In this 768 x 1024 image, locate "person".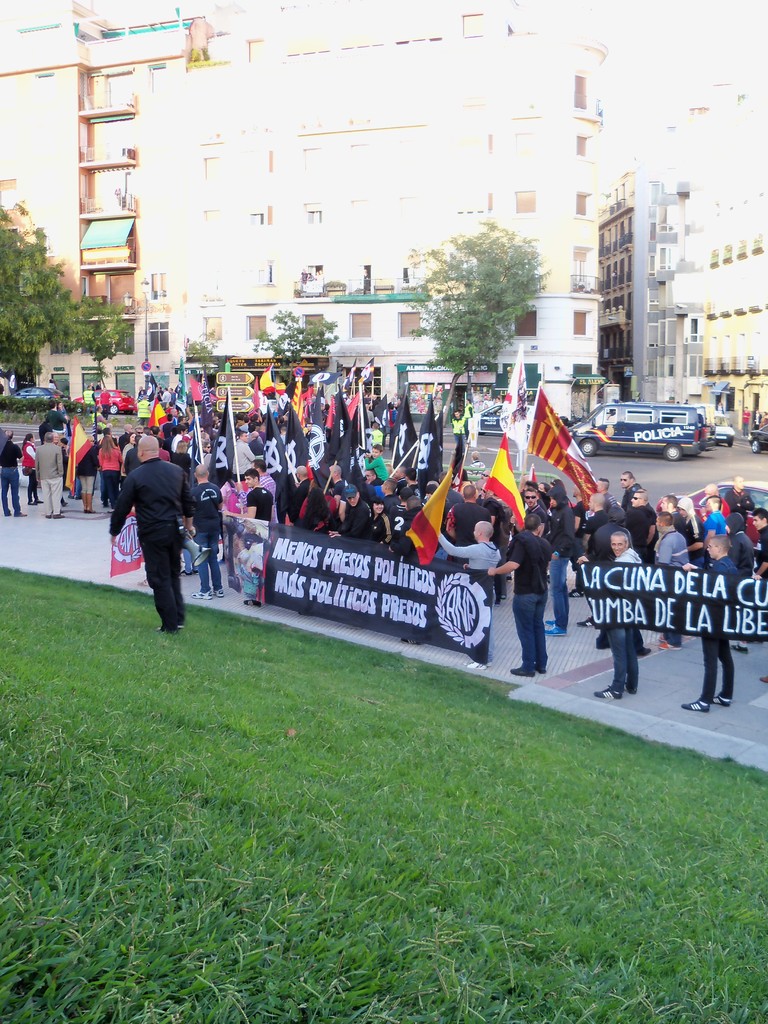
Bounding box: (536,483,548,495).
